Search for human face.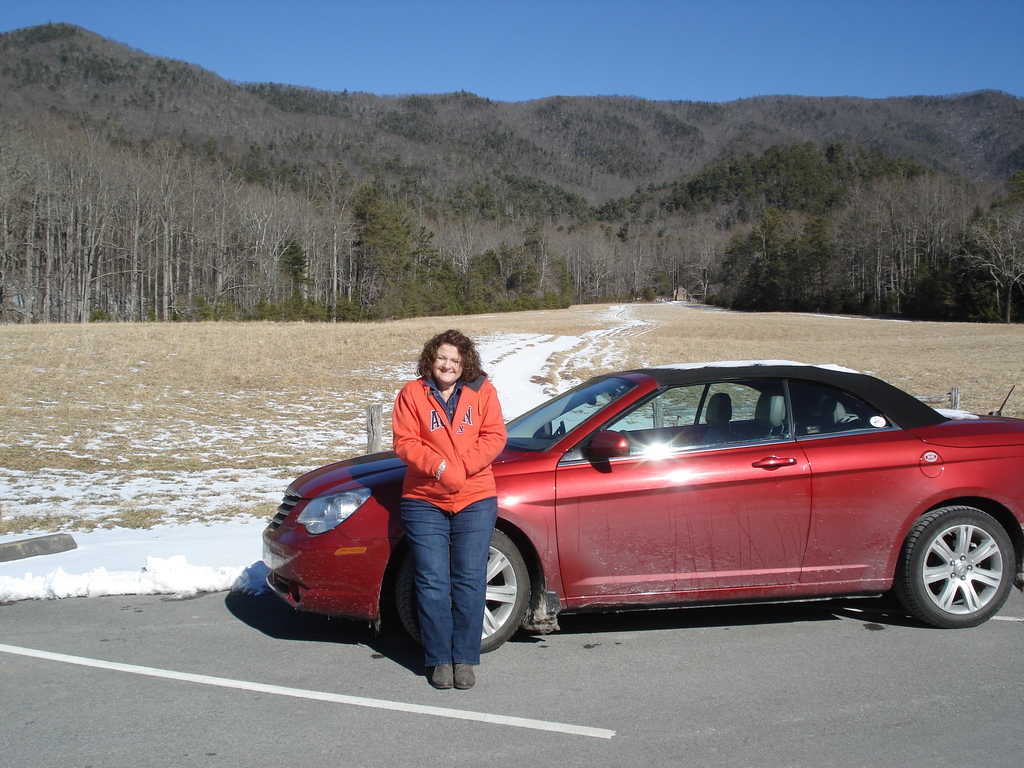
Found at <box>433,346,465,388</box>.
